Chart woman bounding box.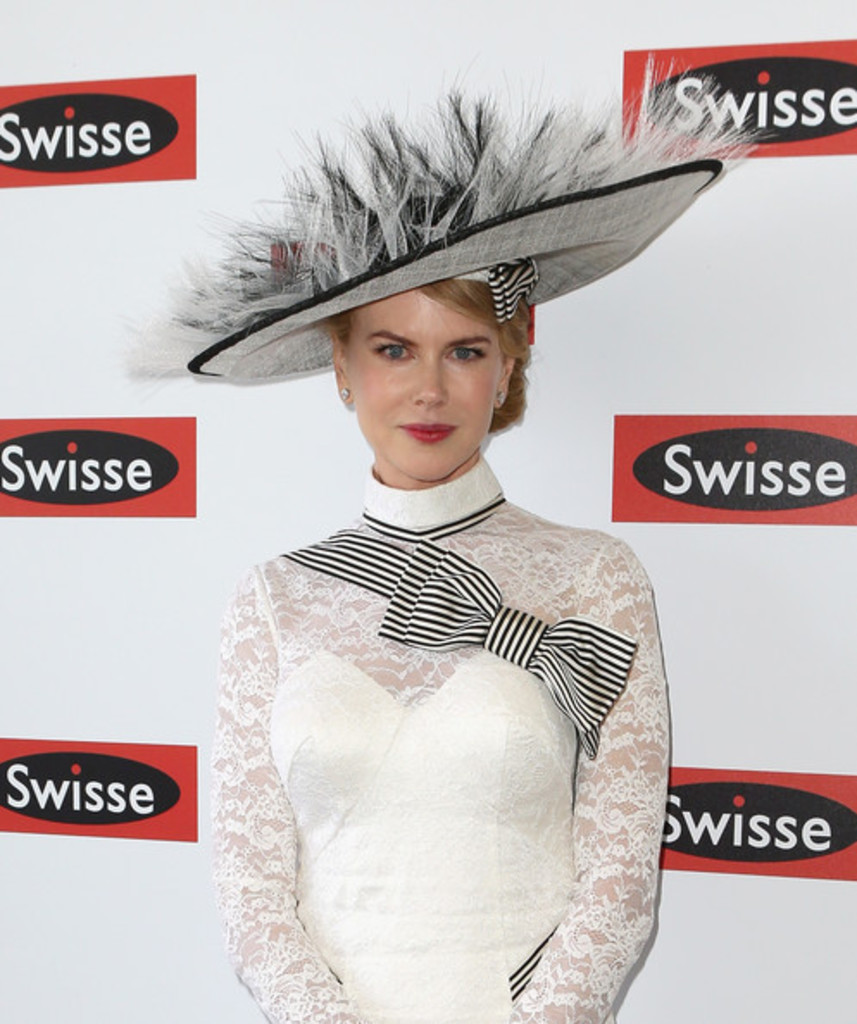
Charted: 179/133/747/1022.
